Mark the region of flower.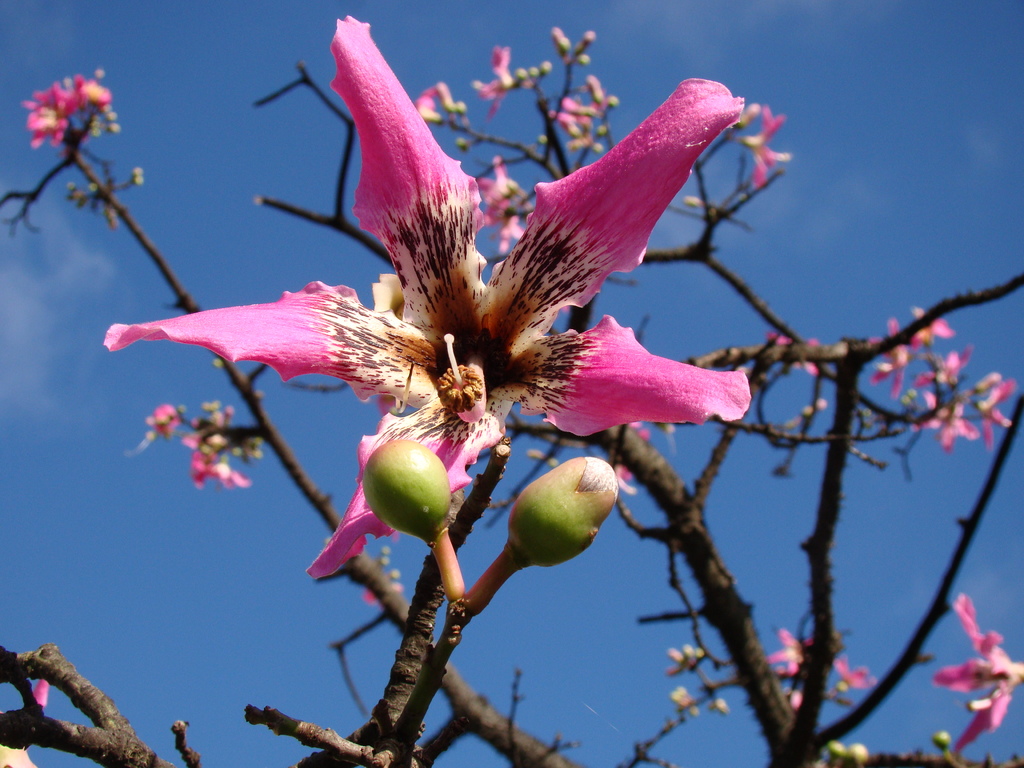
Region: <bbox>188, 447, 214, 494</bbox>.
